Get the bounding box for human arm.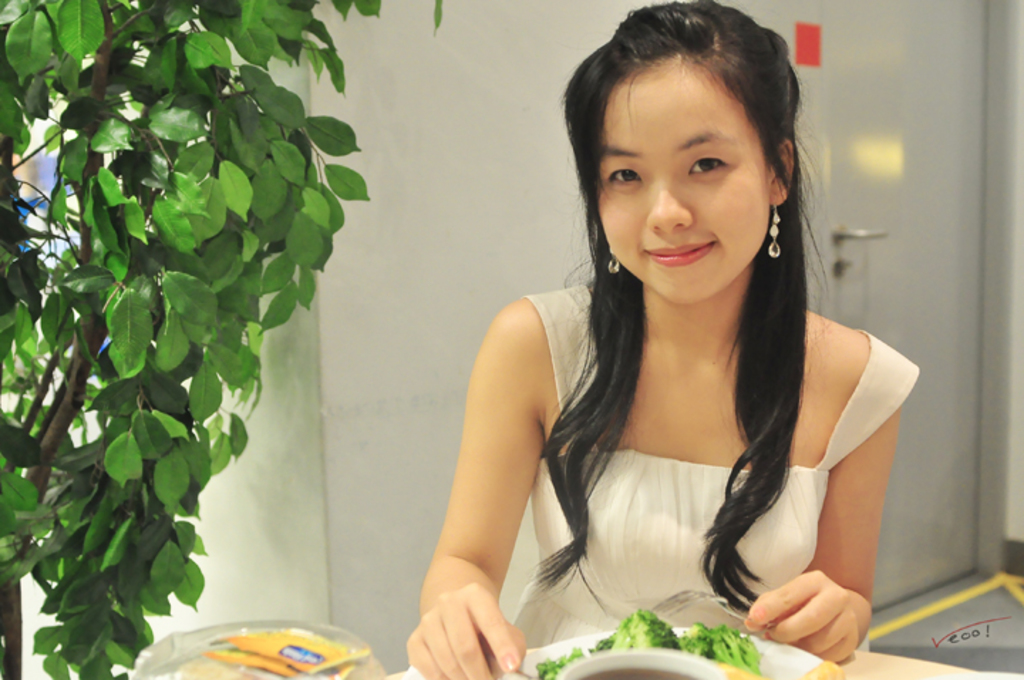
l=400, t=223, r=596, b=660.
